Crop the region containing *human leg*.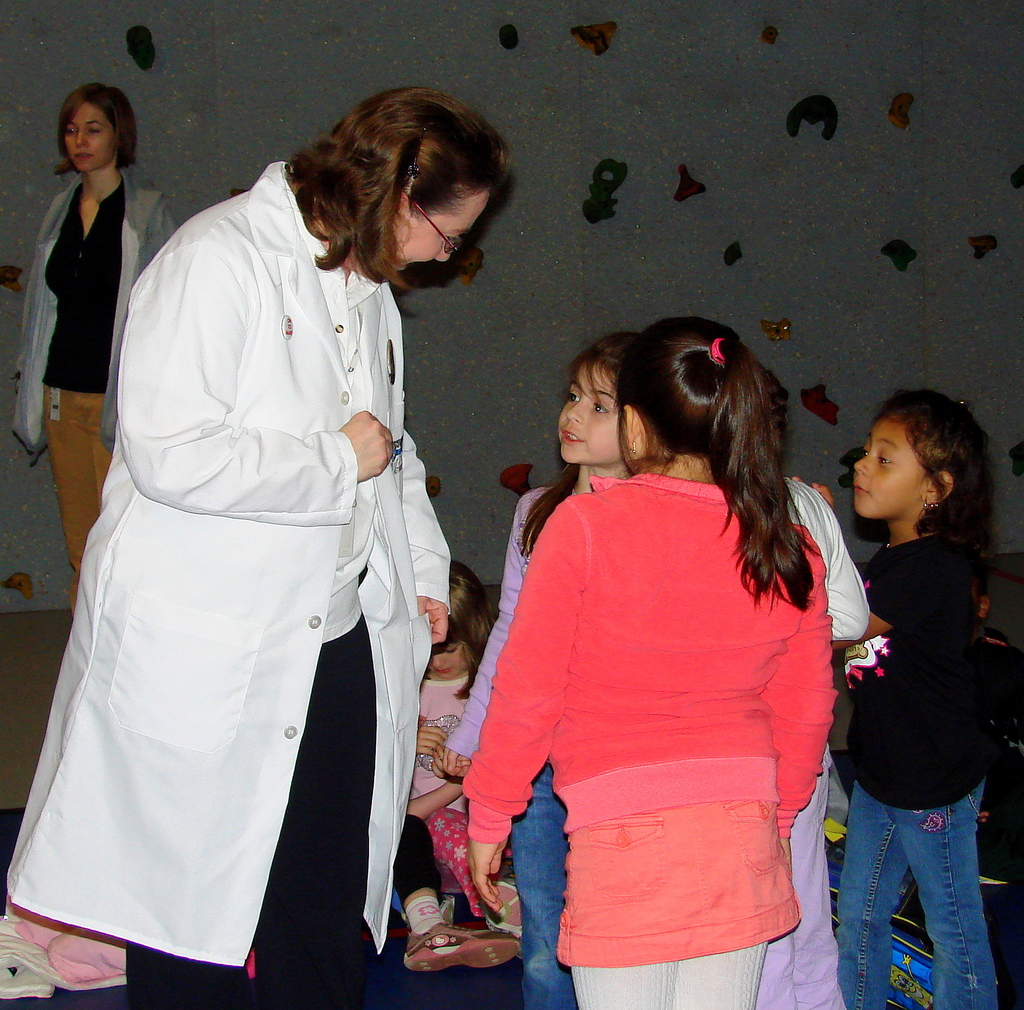
Crop region: bbox=[673, 815, 770, 1009].
